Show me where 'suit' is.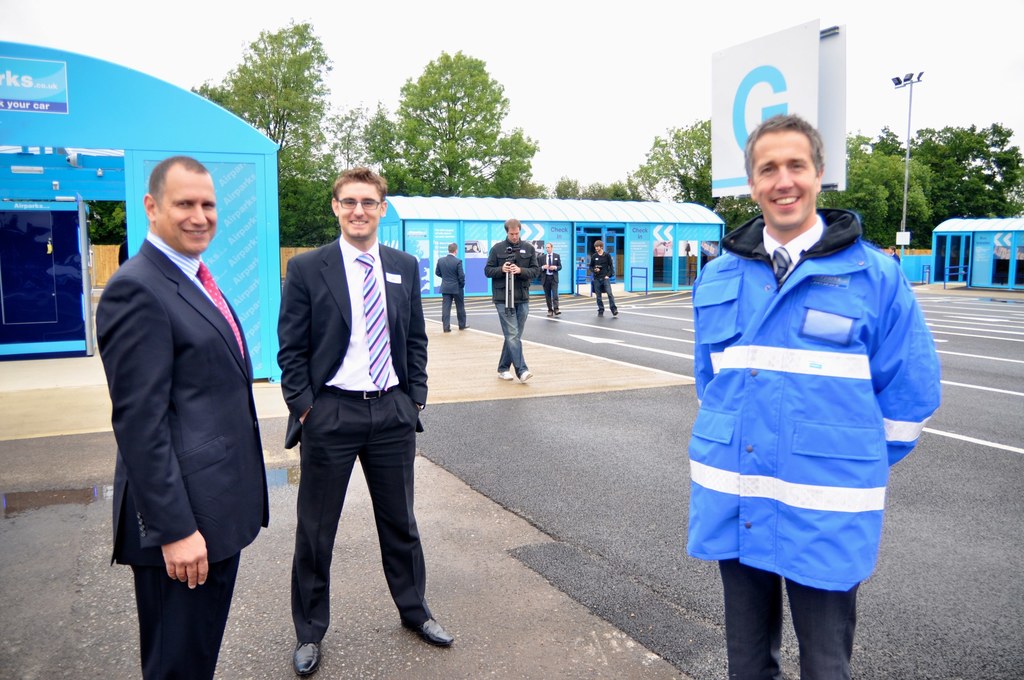
'suit' is at left=278, top=234, right=431, bottom=643.
